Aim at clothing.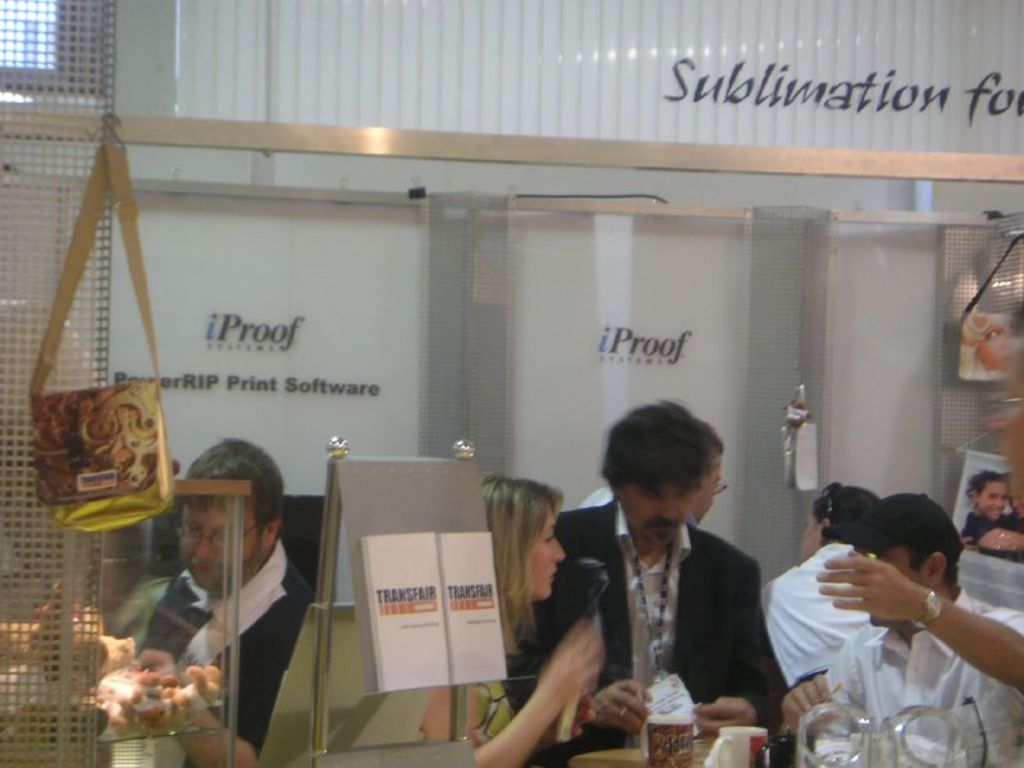
Aimed at x1=138, y1=527, x2=323, y2=767.
